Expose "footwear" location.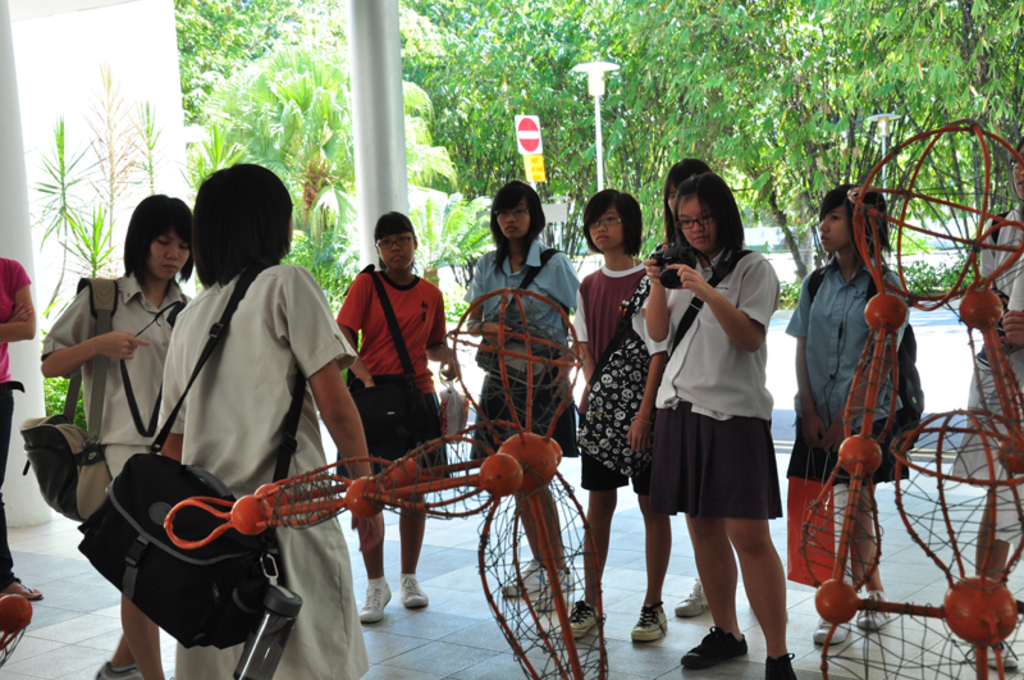
Exposed at [x1=635, y1=589, x2=695, y2=658].
